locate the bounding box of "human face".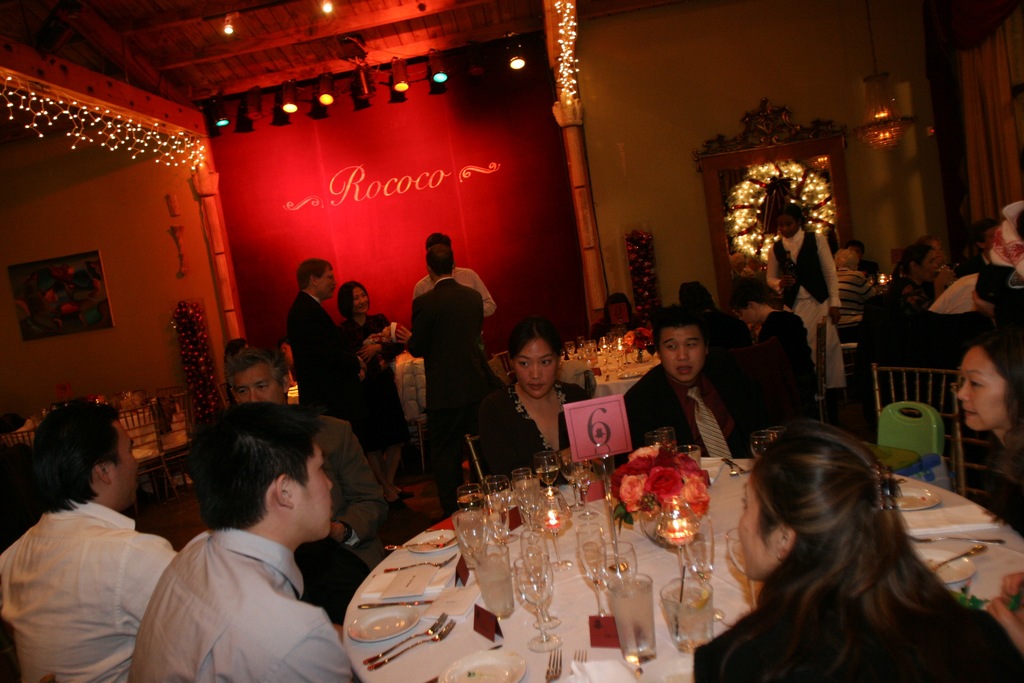
Bounding box: Rect(320, 267, 337, 299).
